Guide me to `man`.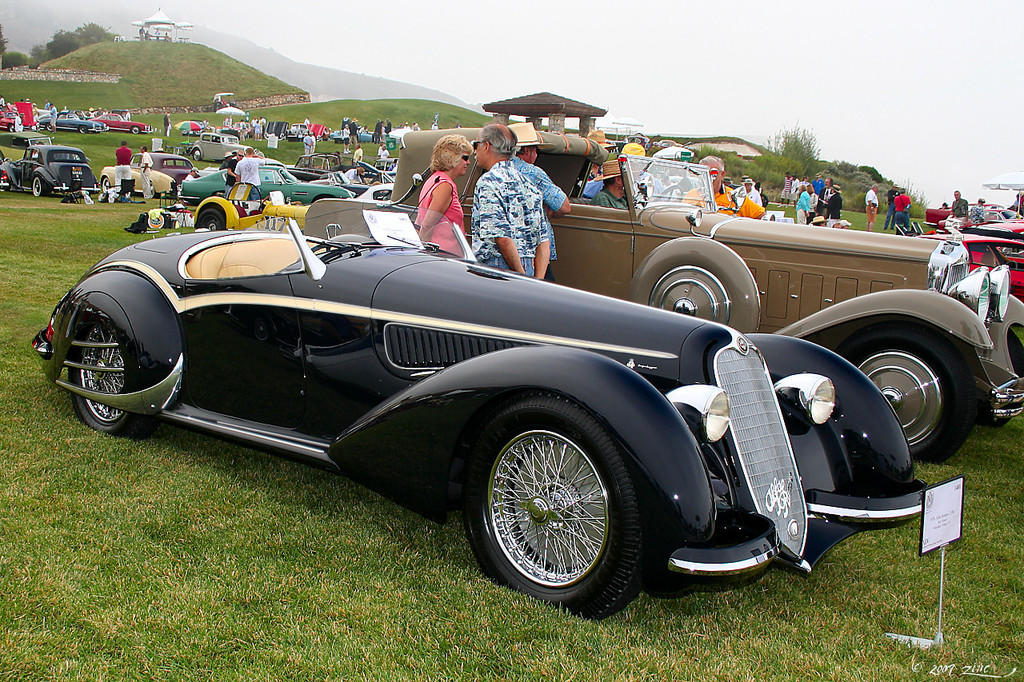
Guidance: x1=222, y1=150, x2=245, y2=197.
